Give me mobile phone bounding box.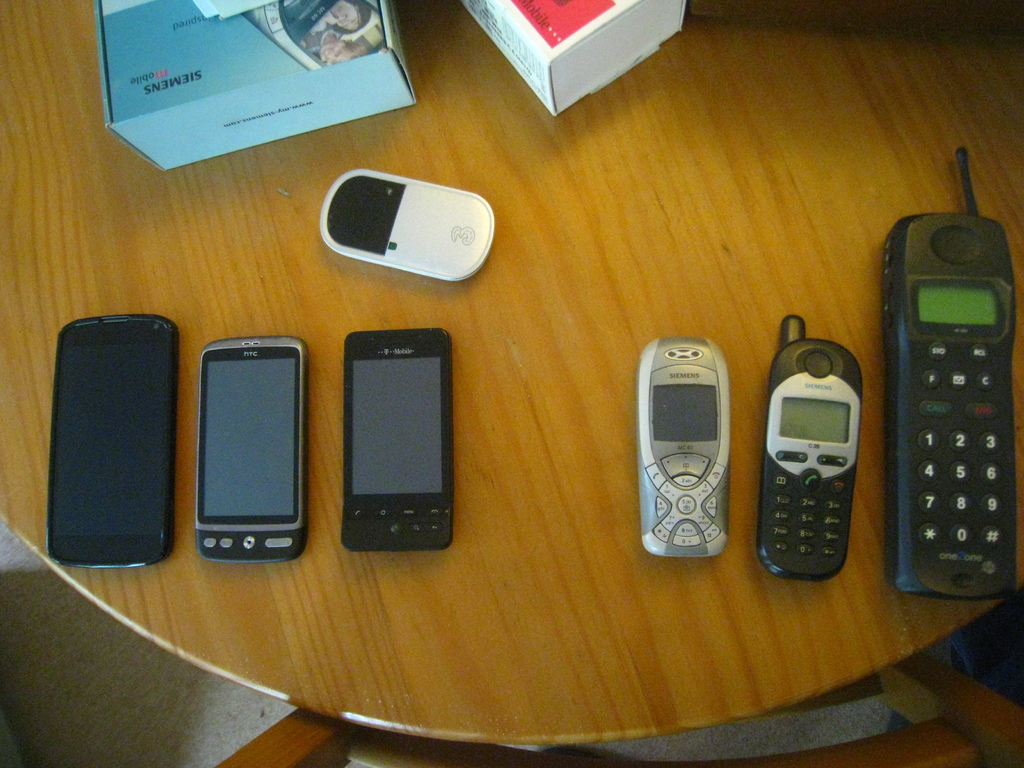
<box>314,169,490,283</box>.
